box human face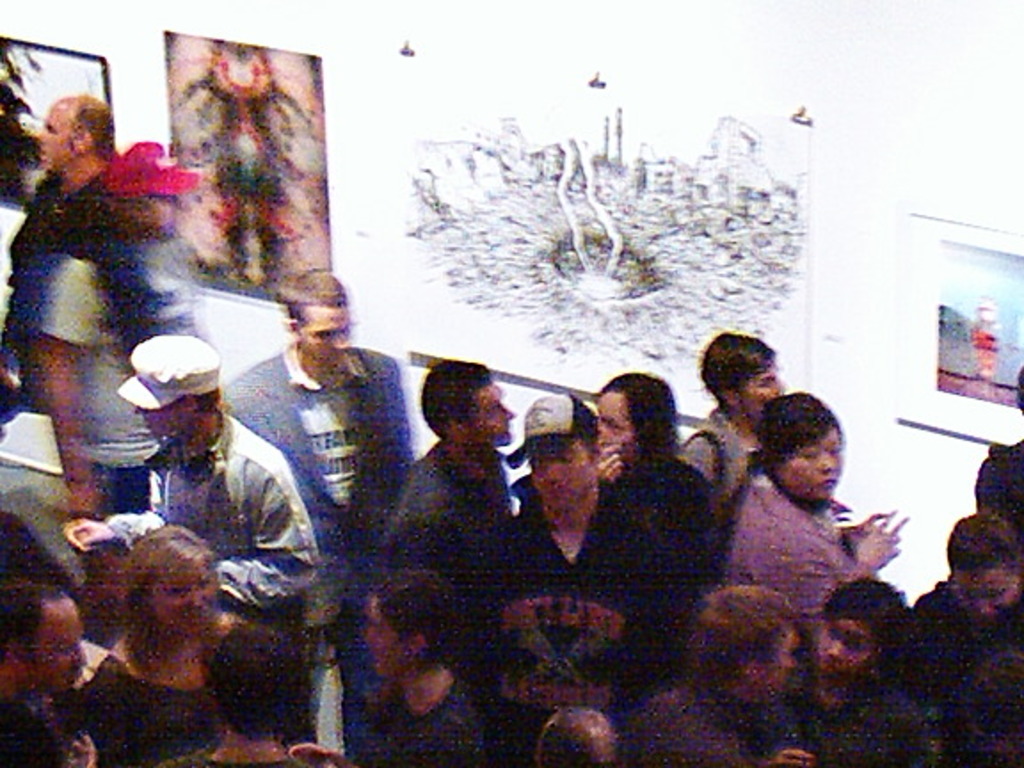
770:631:798:695
